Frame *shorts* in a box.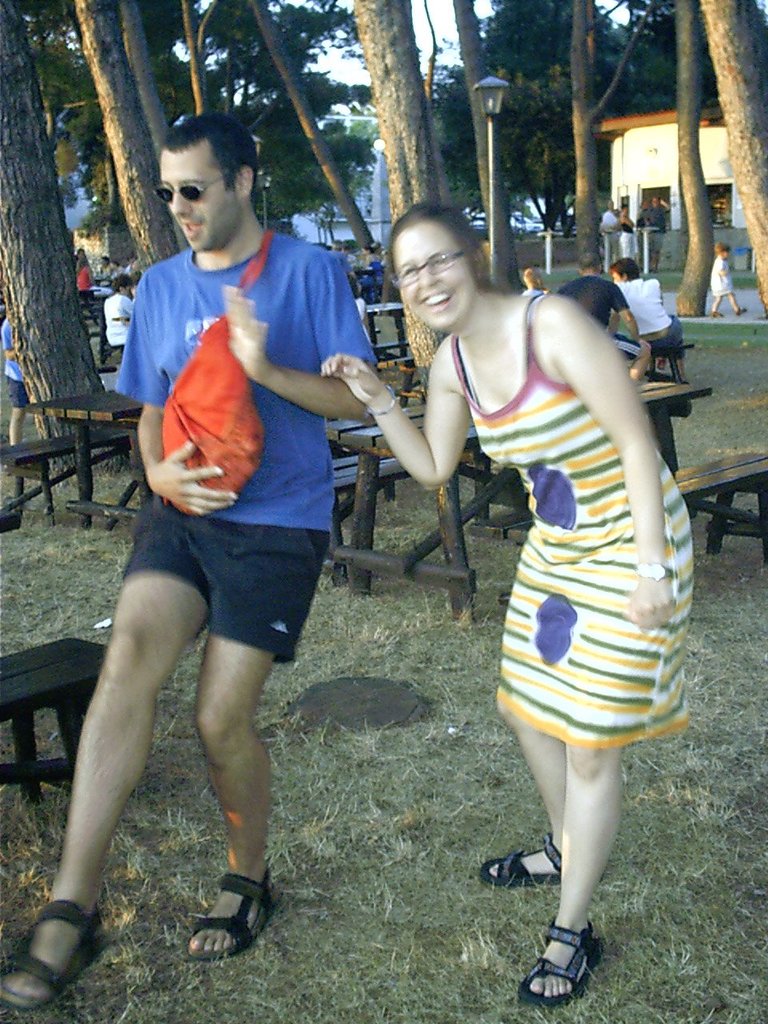
bbox=[101, 514, 342, 626].
